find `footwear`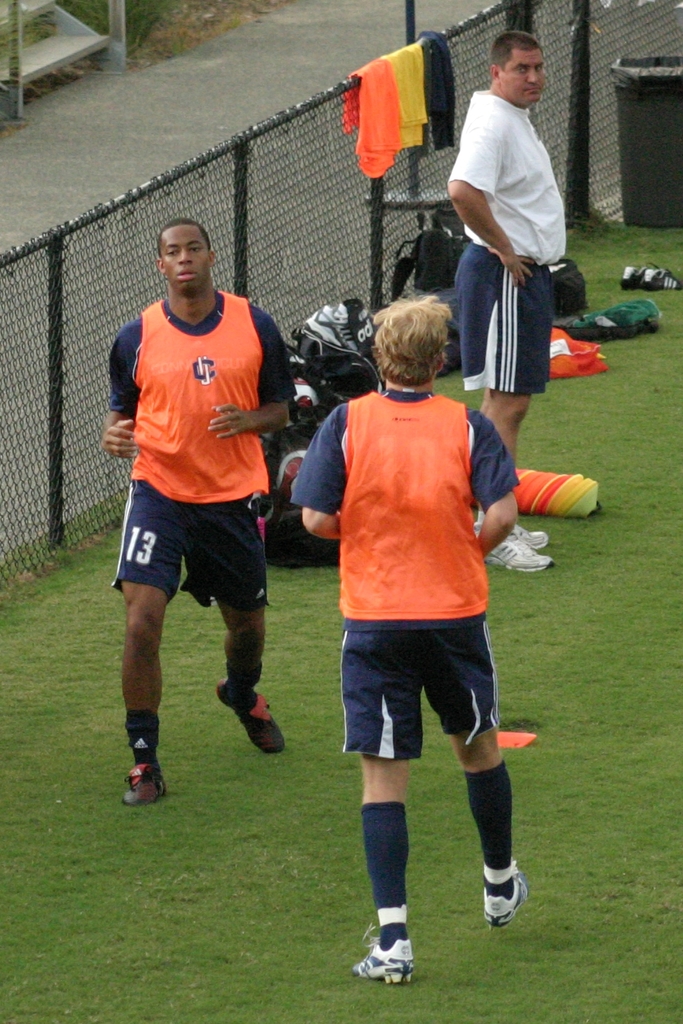
<region>638, 263, 682, 293</region>
